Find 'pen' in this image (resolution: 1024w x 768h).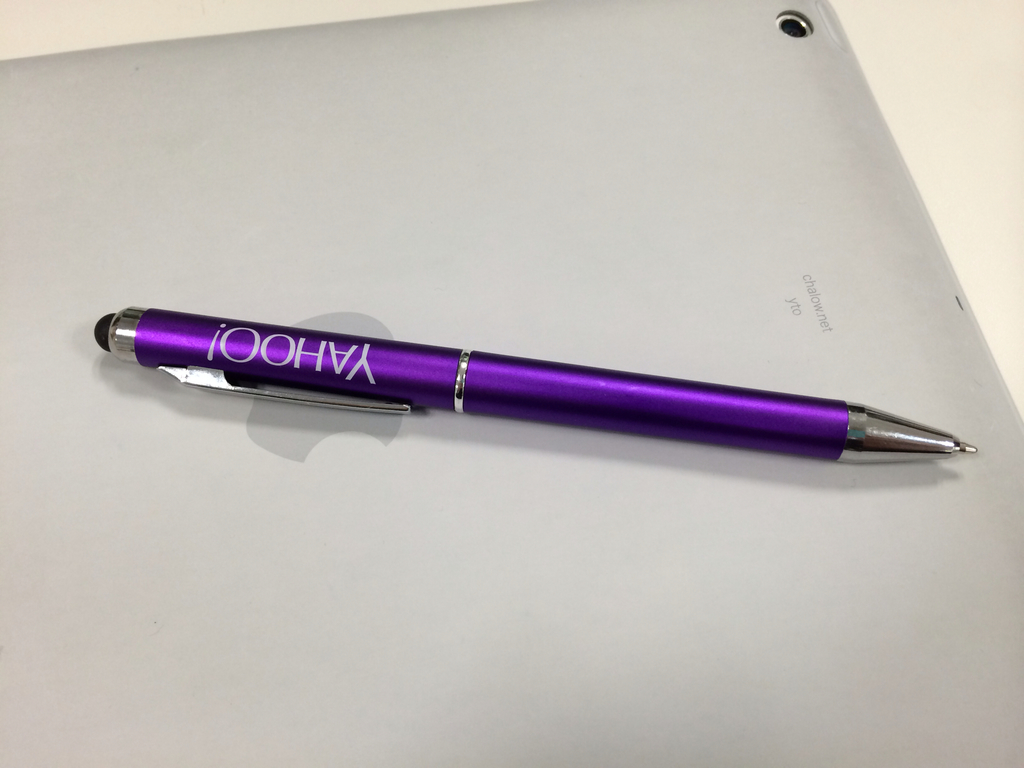
{"x1": 90, "y1": 305, "x2": 979, "y2": 463}.
